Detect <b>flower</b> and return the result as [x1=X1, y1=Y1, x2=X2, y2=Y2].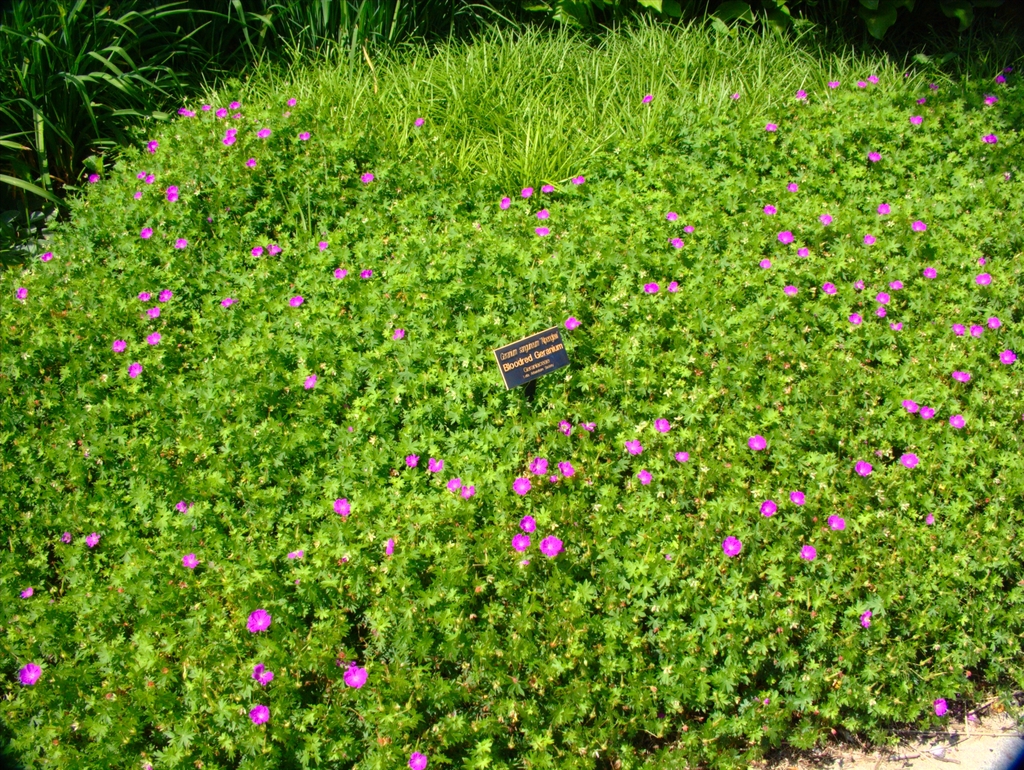
[x1=302, y1=373, x2=318, y2=392].
